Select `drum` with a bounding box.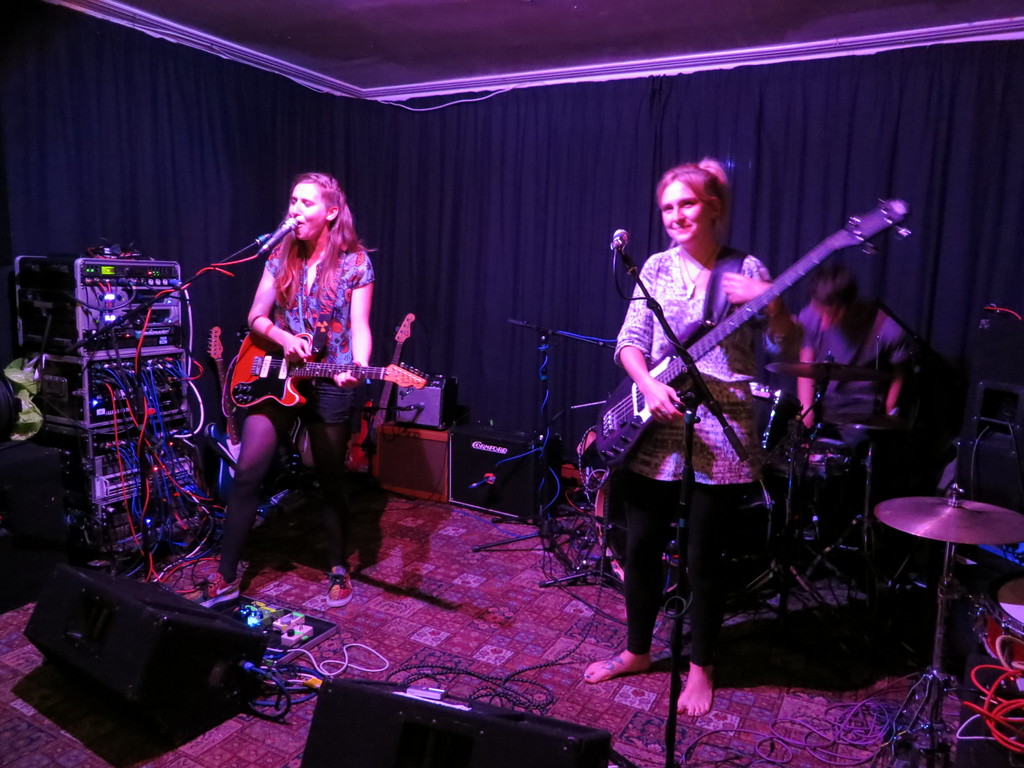
[x1=594, y1=461, x2=777, y2=608].
